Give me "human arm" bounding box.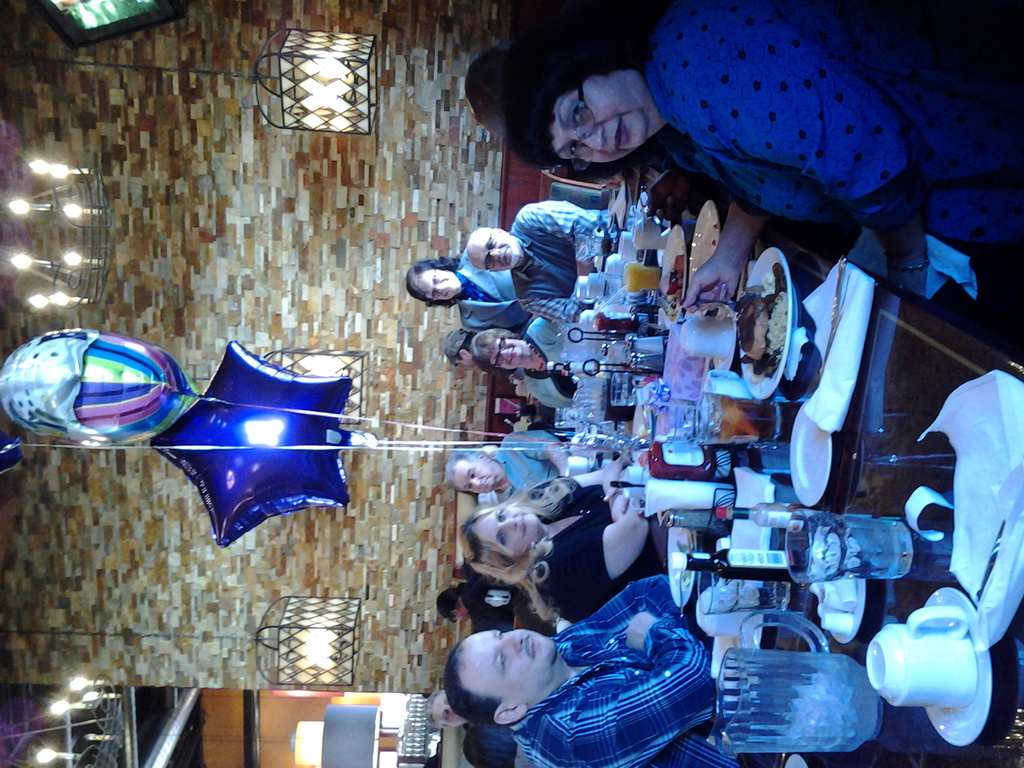
left=558, top=465, right=604, bottom=492.
